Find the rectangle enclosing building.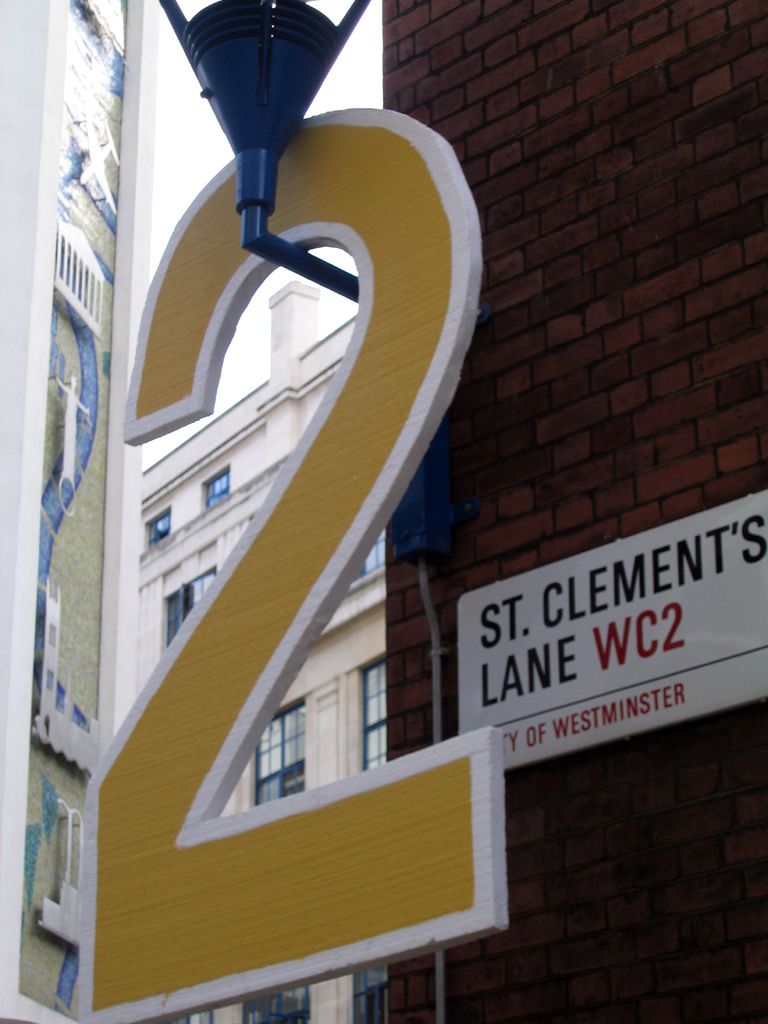
(x1=381, y1=0, x2=767, y2=1023).
